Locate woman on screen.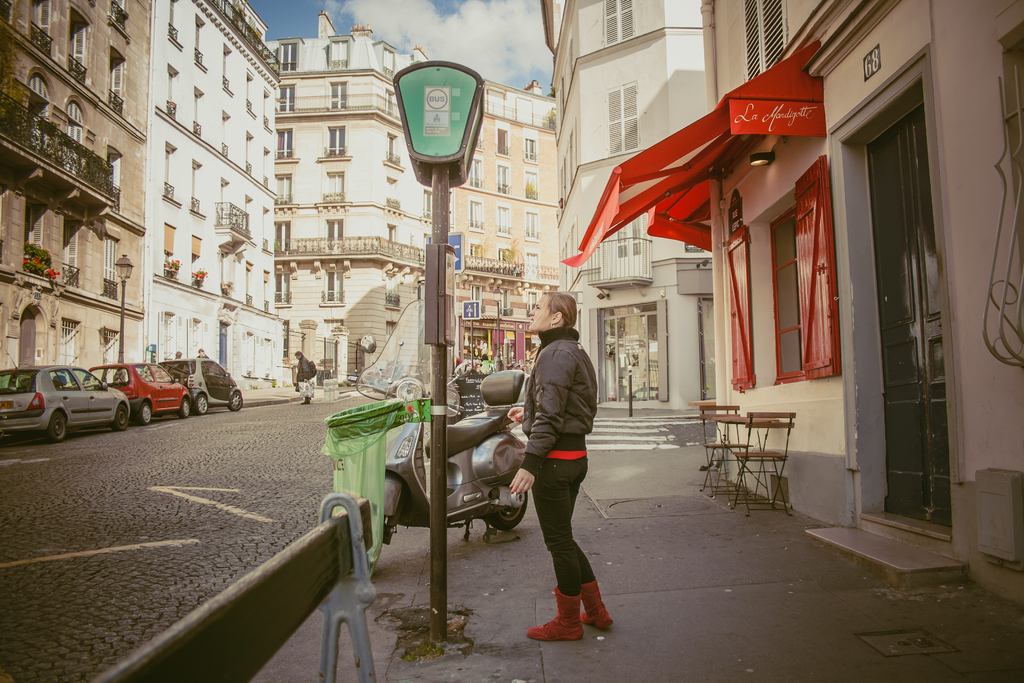
On screen at detection(481, 357, 491, 374).
